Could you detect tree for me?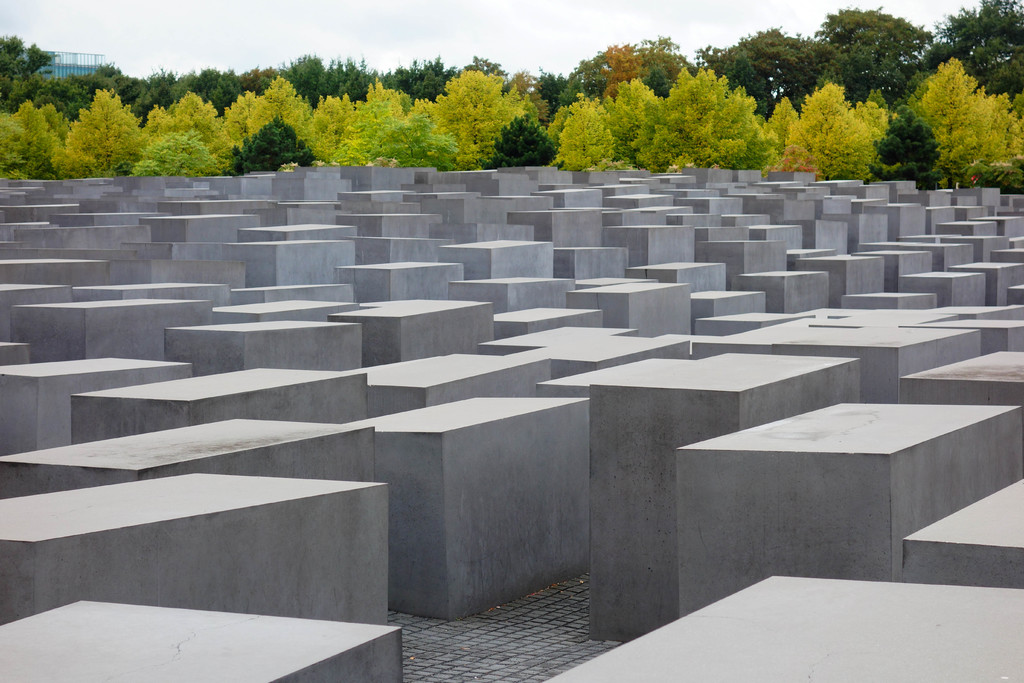
Detection result: Rect(751, 88, 806, 177).
